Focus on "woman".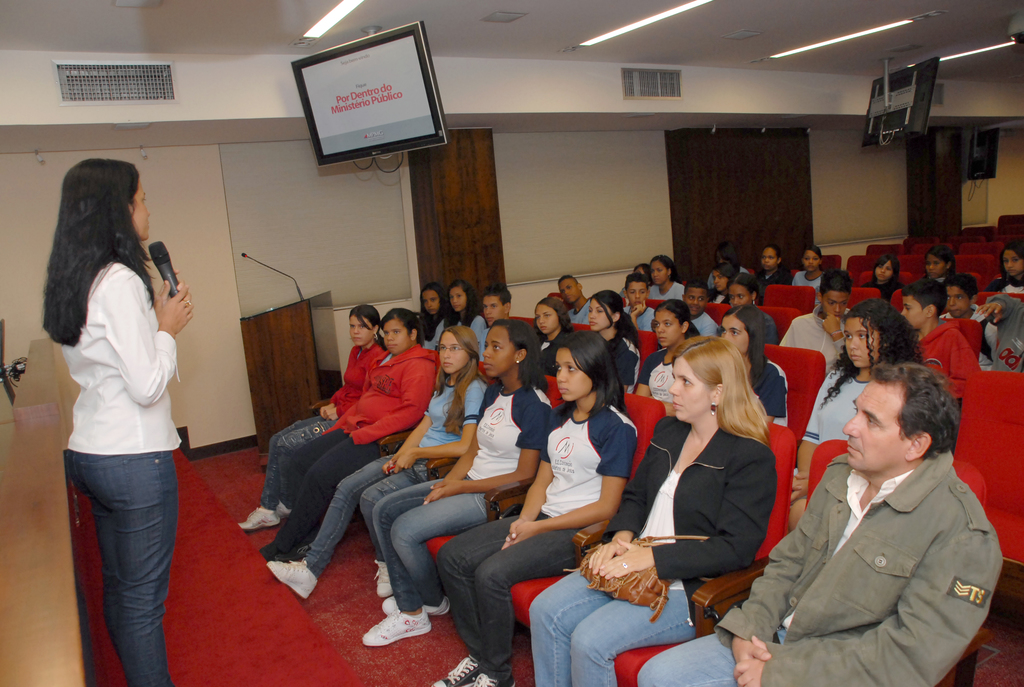
Focused at x1=708 y1=242 x2=751 y2=302.
